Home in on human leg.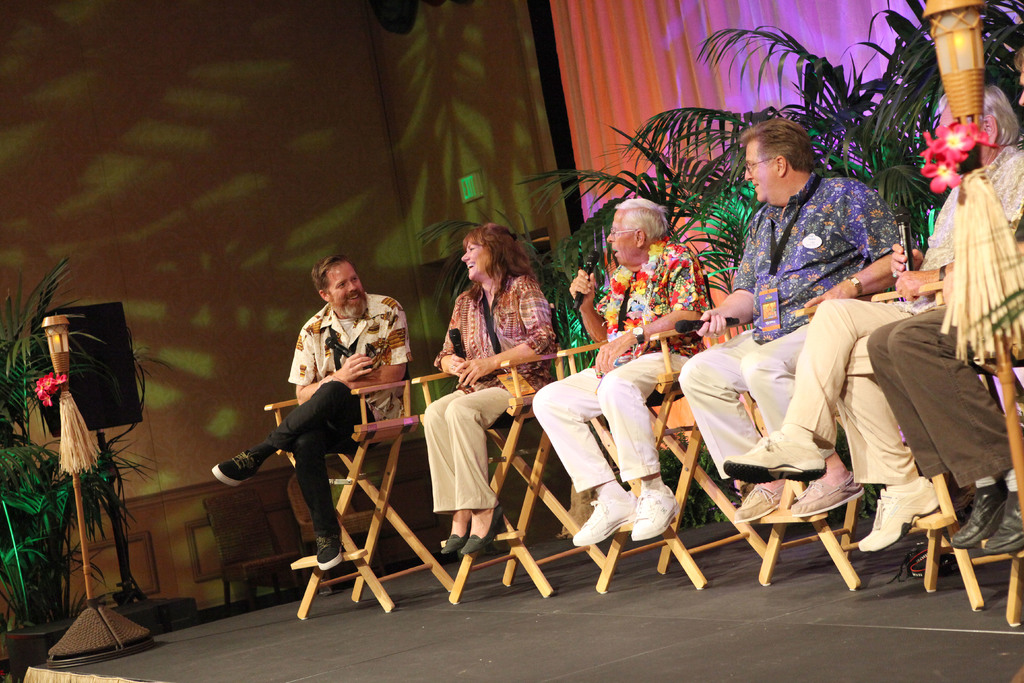
Homed in at left=200, top=378, right=372, bottom=482.
